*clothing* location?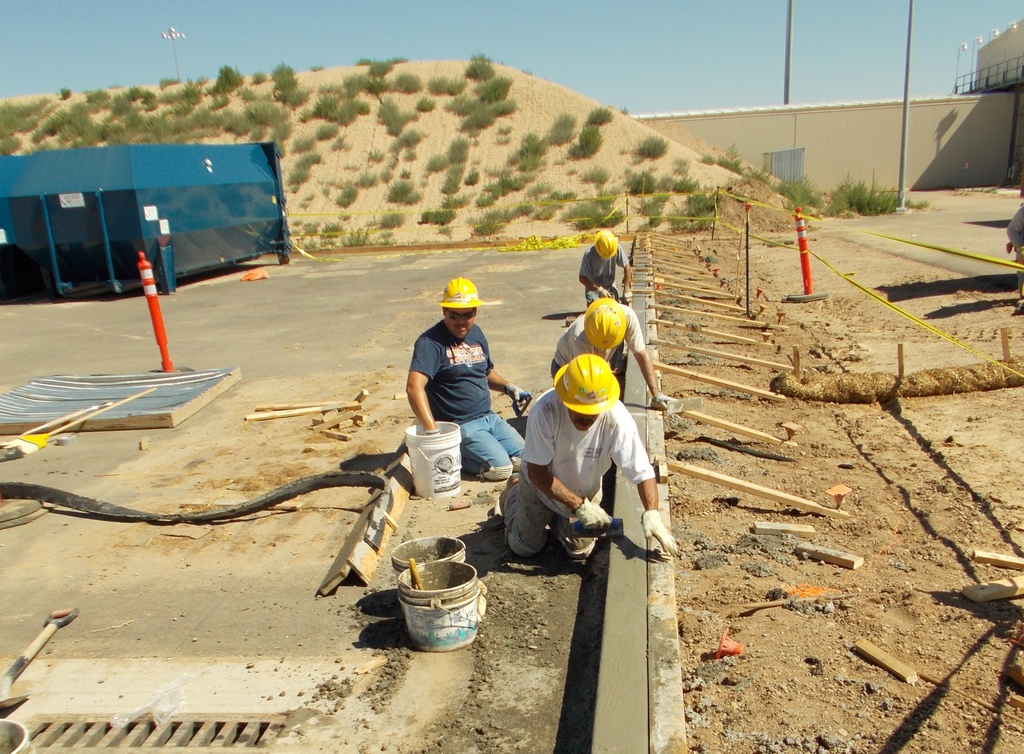
<box>400,289,509,463</box>
